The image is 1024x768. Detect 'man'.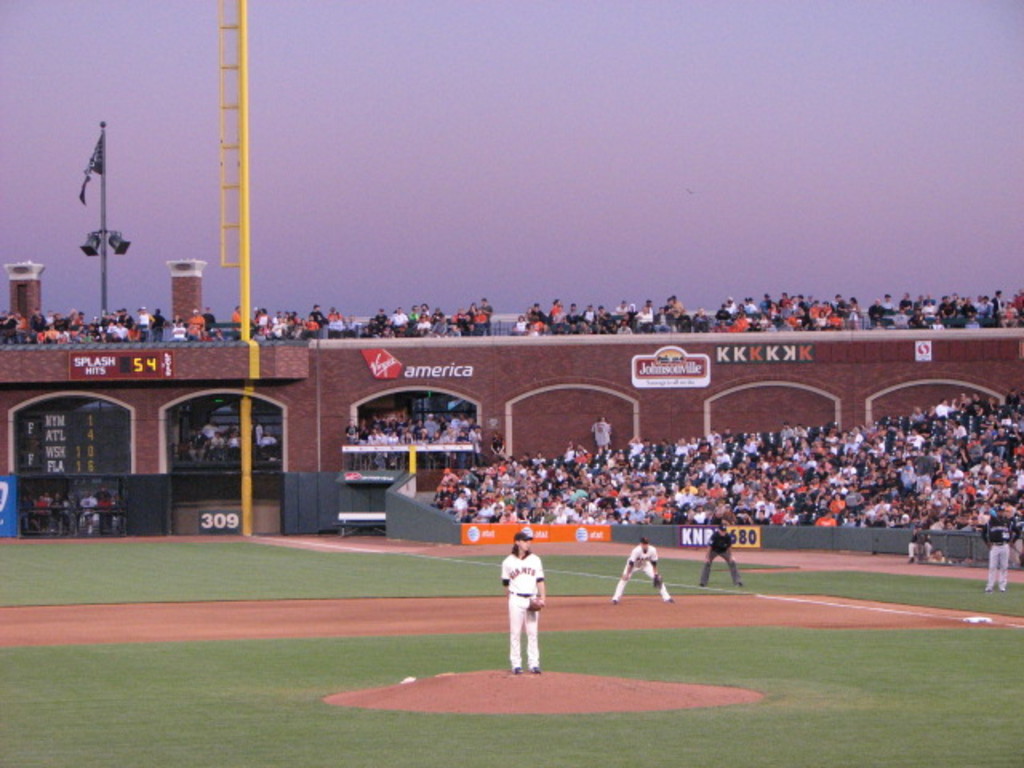
Detection: detection(979, 512, 1021, 597).
